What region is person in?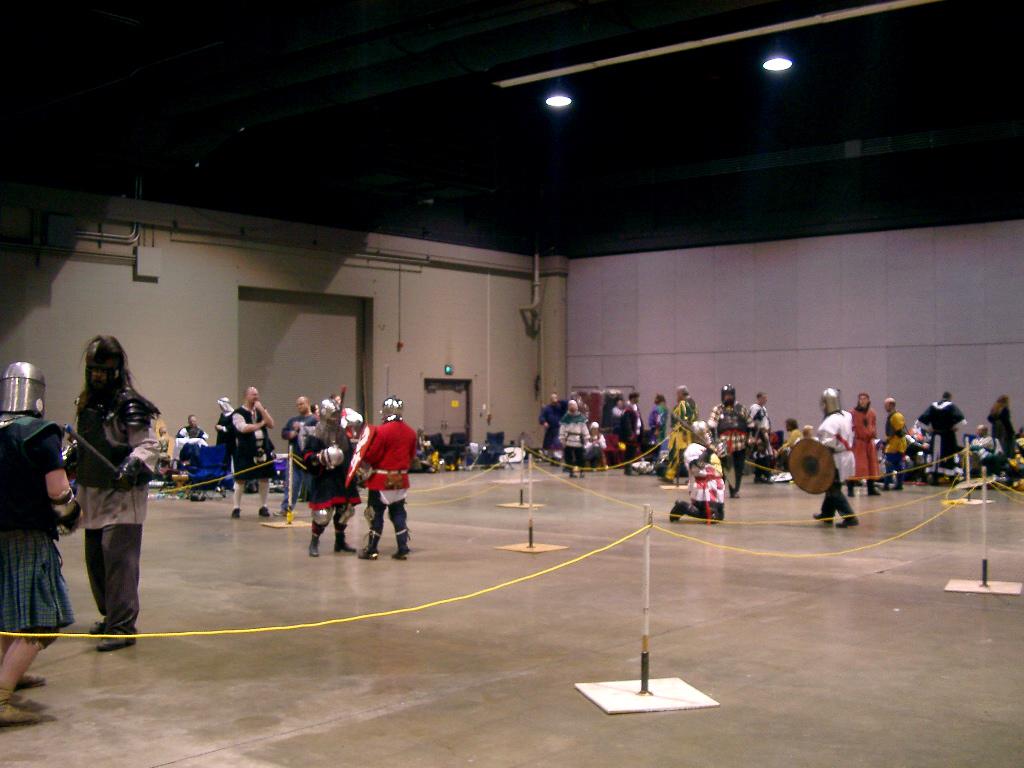
bbox=(625, 393, 638, 471).
